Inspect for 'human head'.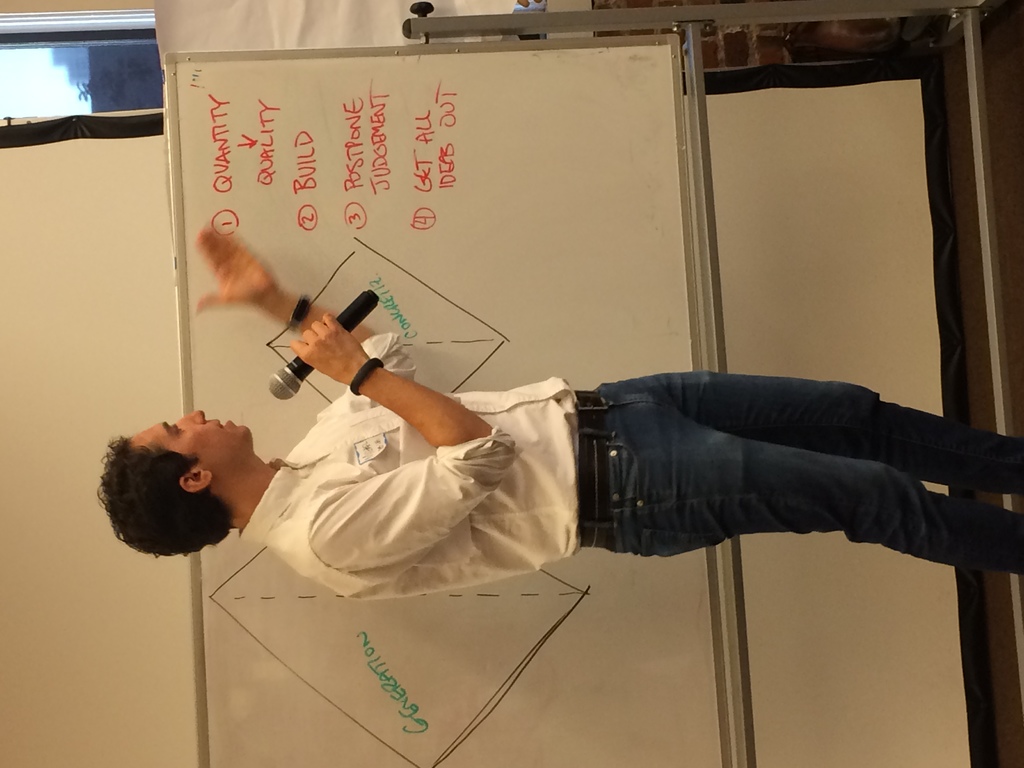
Inspection: l=102, t=408, r=251, b=553.
